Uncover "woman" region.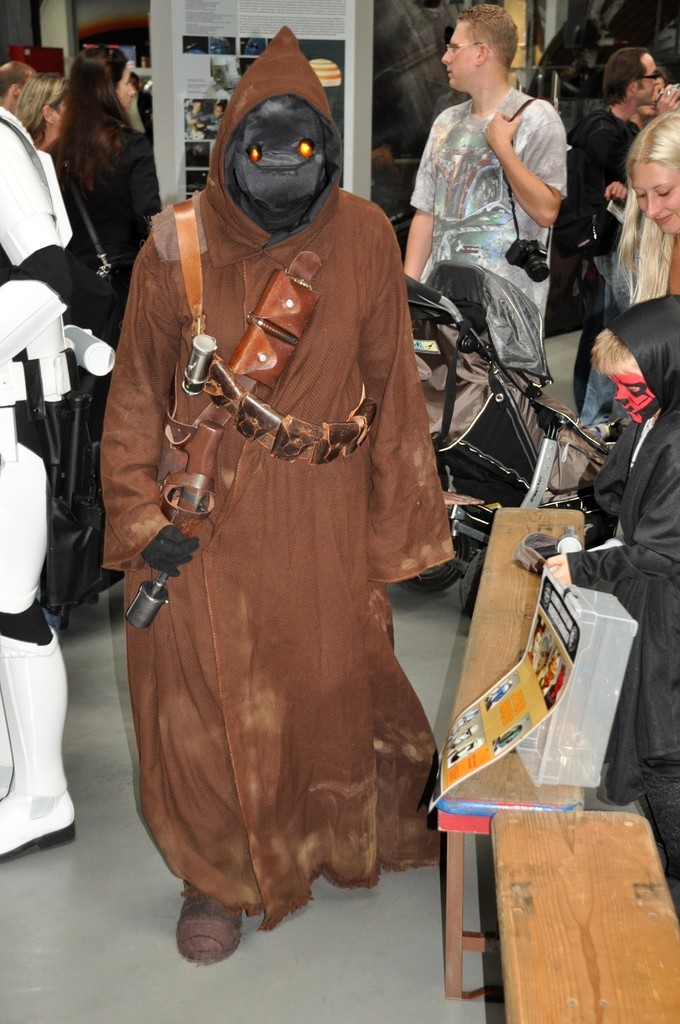
Uncovered: <bbox>46, 42, 158, 314</bbox>.
